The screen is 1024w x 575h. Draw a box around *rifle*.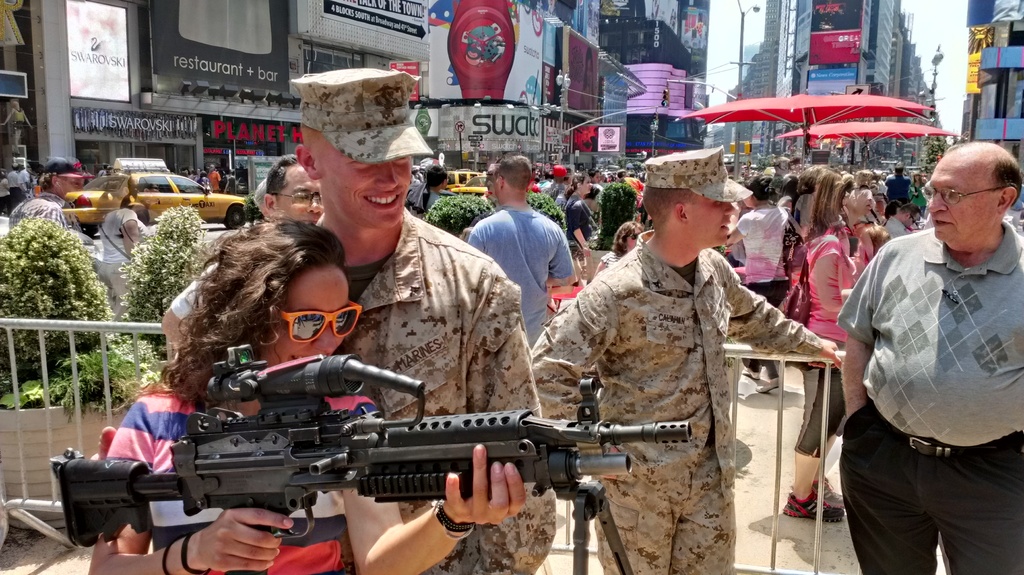
rect(50, 343, 687, 574).
